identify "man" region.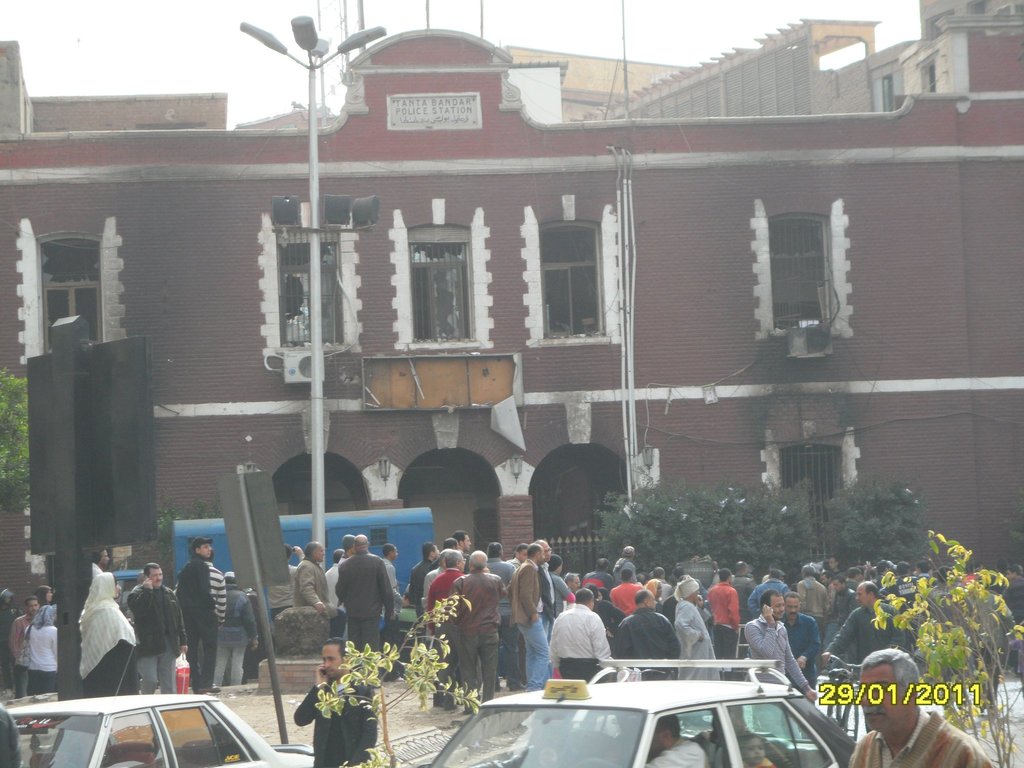
Region: left=266, top=541, right=307, bottom=627.
